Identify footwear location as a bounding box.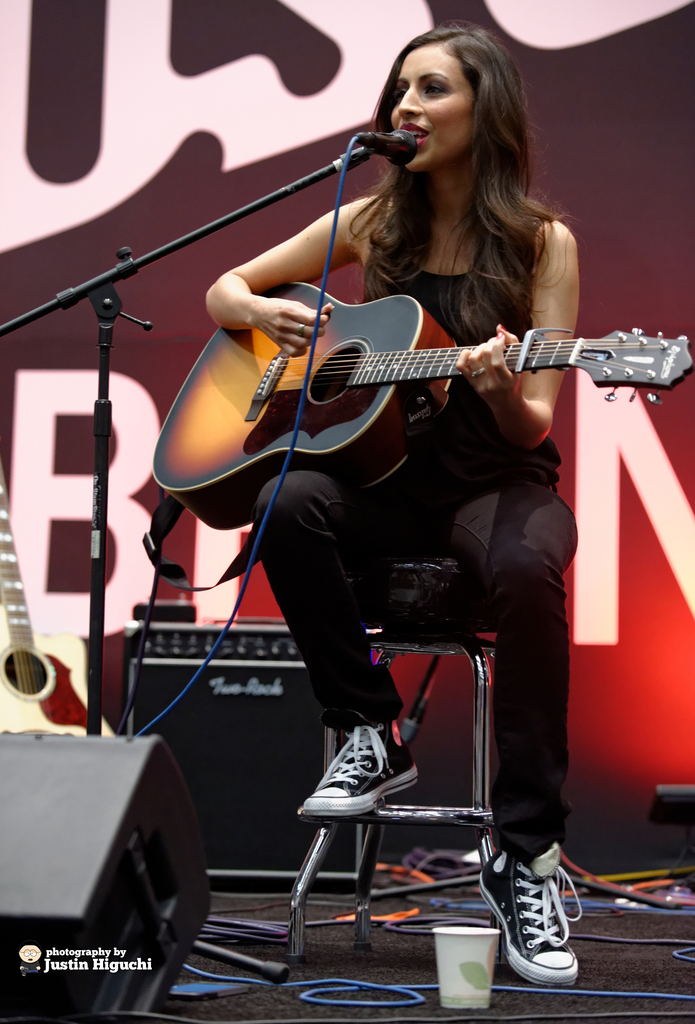
rect(296, 707, 418, 819).
